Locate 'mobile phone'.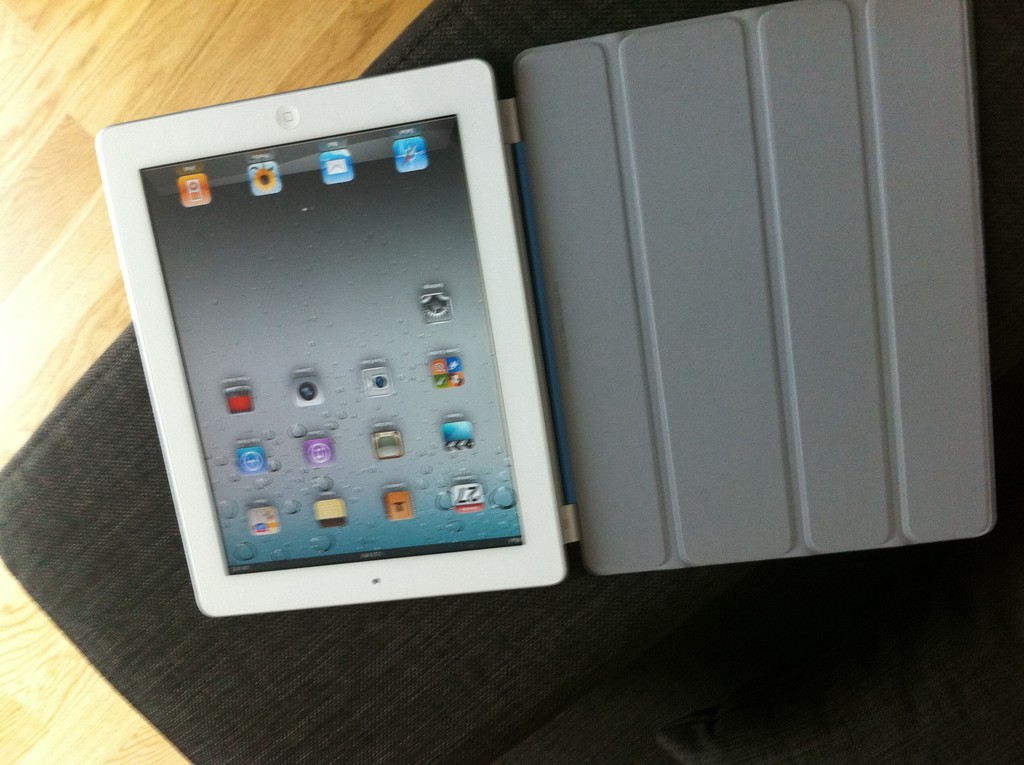
Bounding box: <bbox>94, 56, 569, 620</bbox>.
